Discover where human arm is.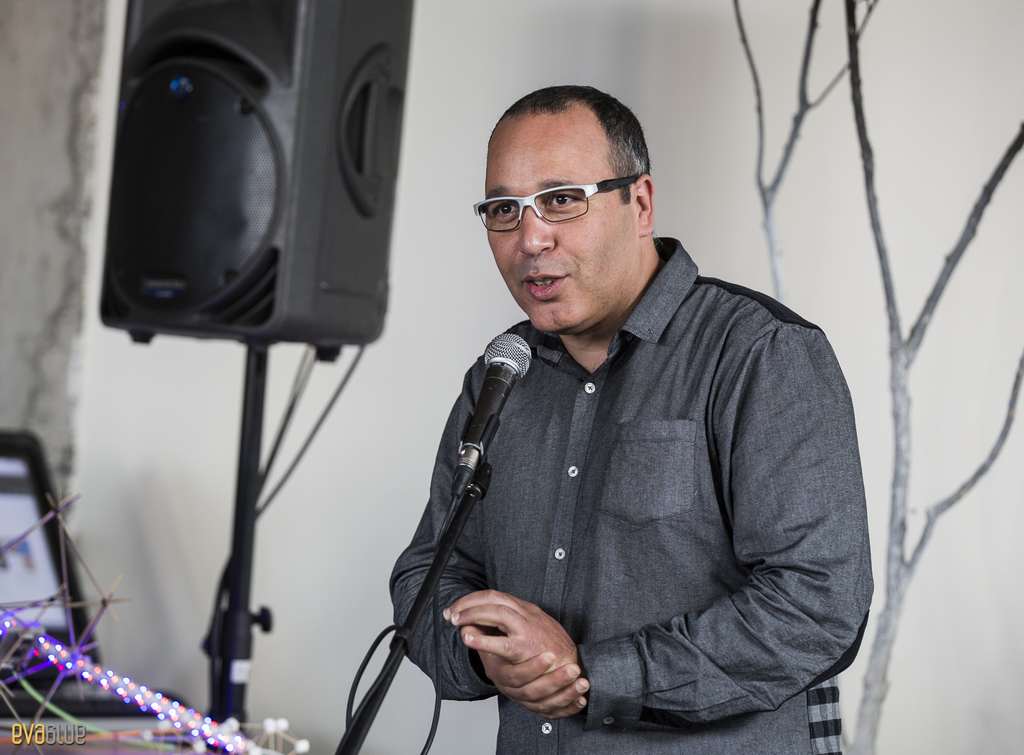
Discovered at crop(440, 324, 872, 727).
